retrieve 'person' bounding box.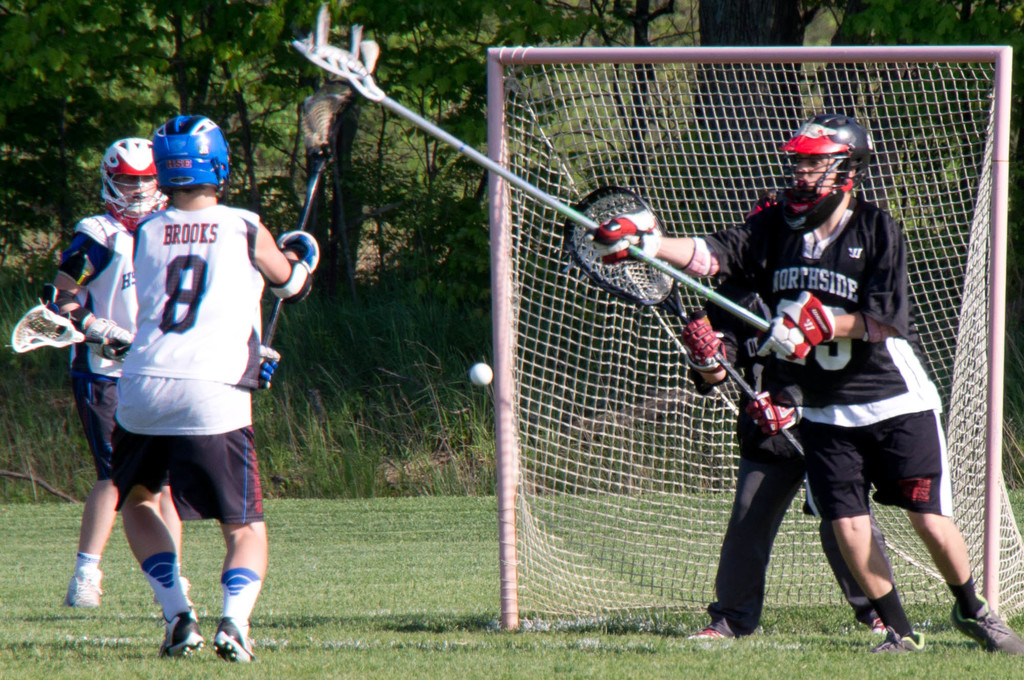
Bounding box: (left=585, top=113, right=1023, bottom=650).
